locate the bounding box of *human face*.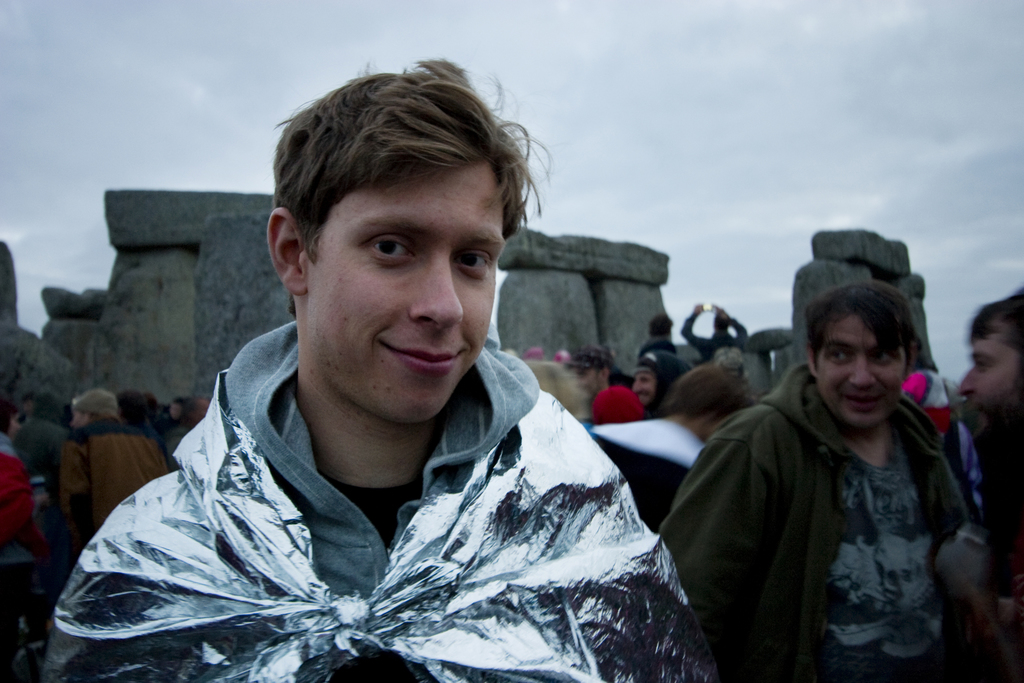
Bounding box: [306, 165, 506, 419].
